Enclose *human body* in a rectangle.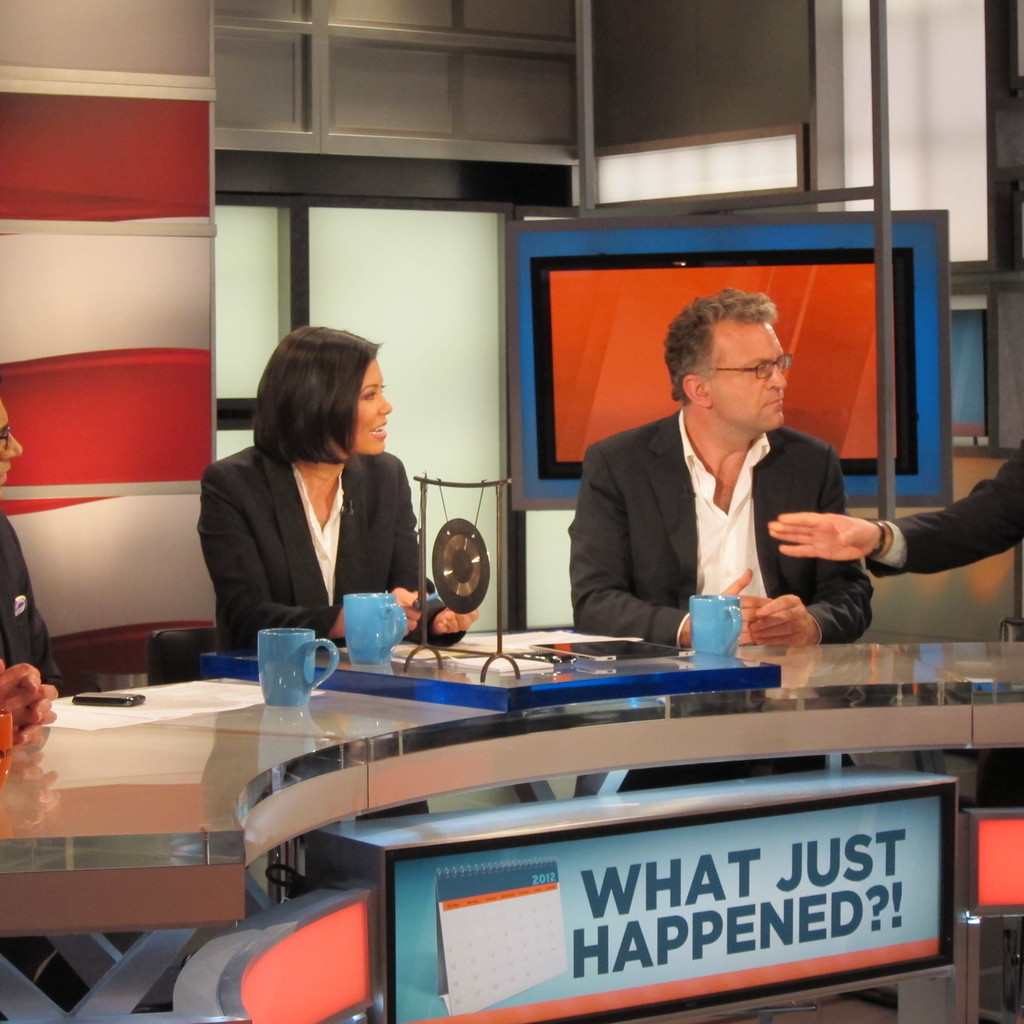
[left=571, top=272, right=877, bottom=662].
